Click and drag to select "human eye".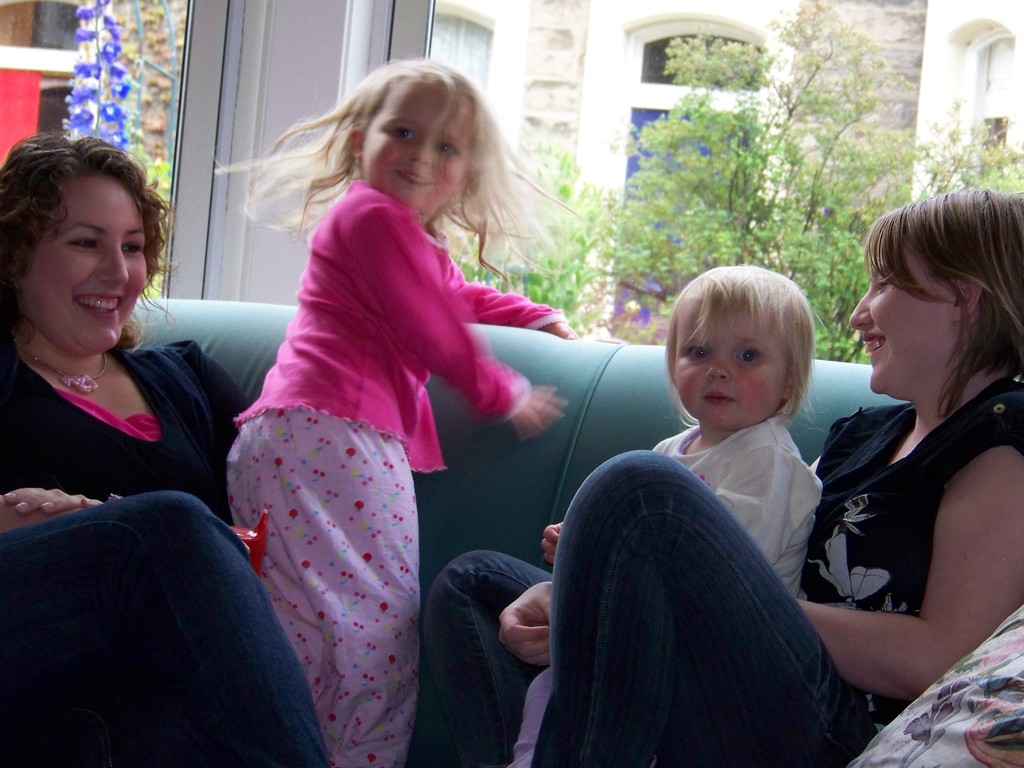
Selection: region(120, 241, 143, 255).
